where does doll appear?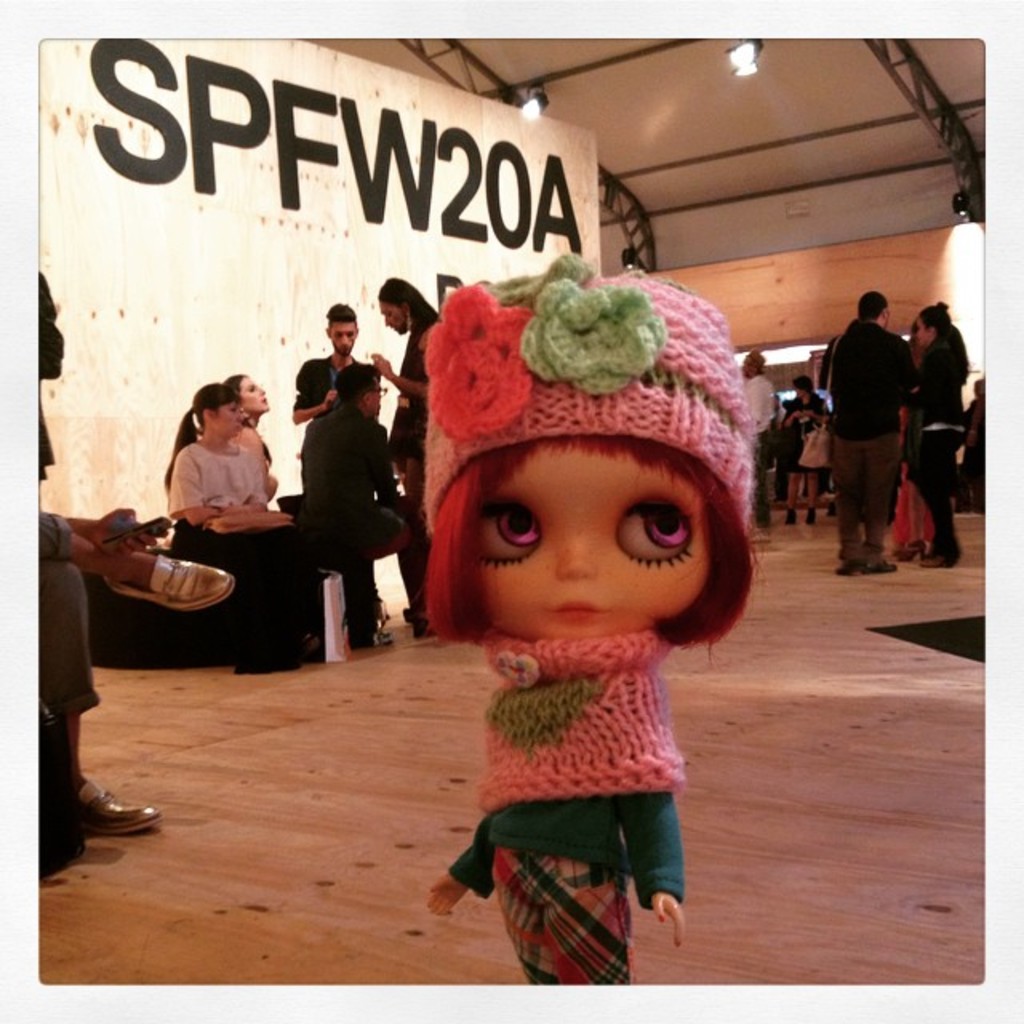
Appears at locate(411, 245, 736, 987).
